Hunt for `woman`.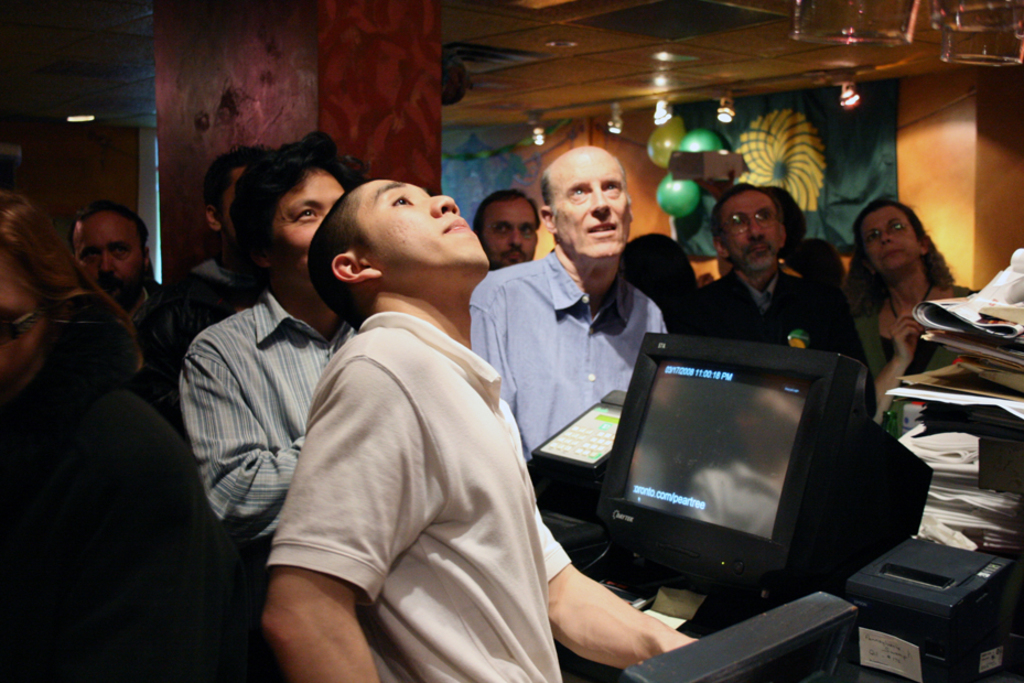
Hunted down at l=828, t=193, r=985, b=387.
